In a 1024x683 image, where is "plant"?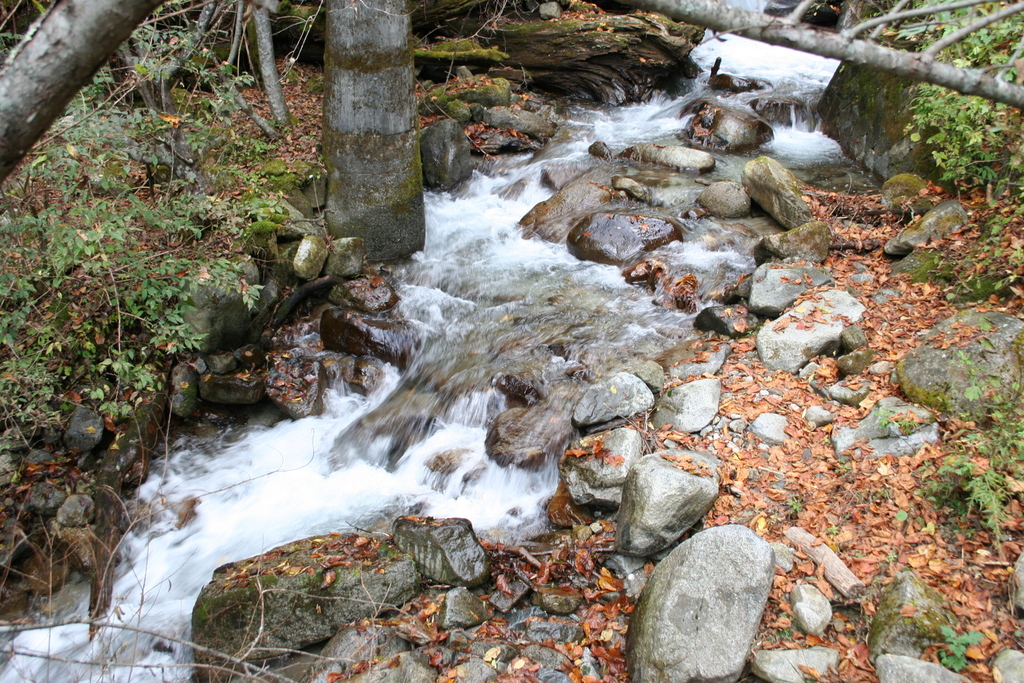
x1=940 y1=622 x2=987 y2=672.
